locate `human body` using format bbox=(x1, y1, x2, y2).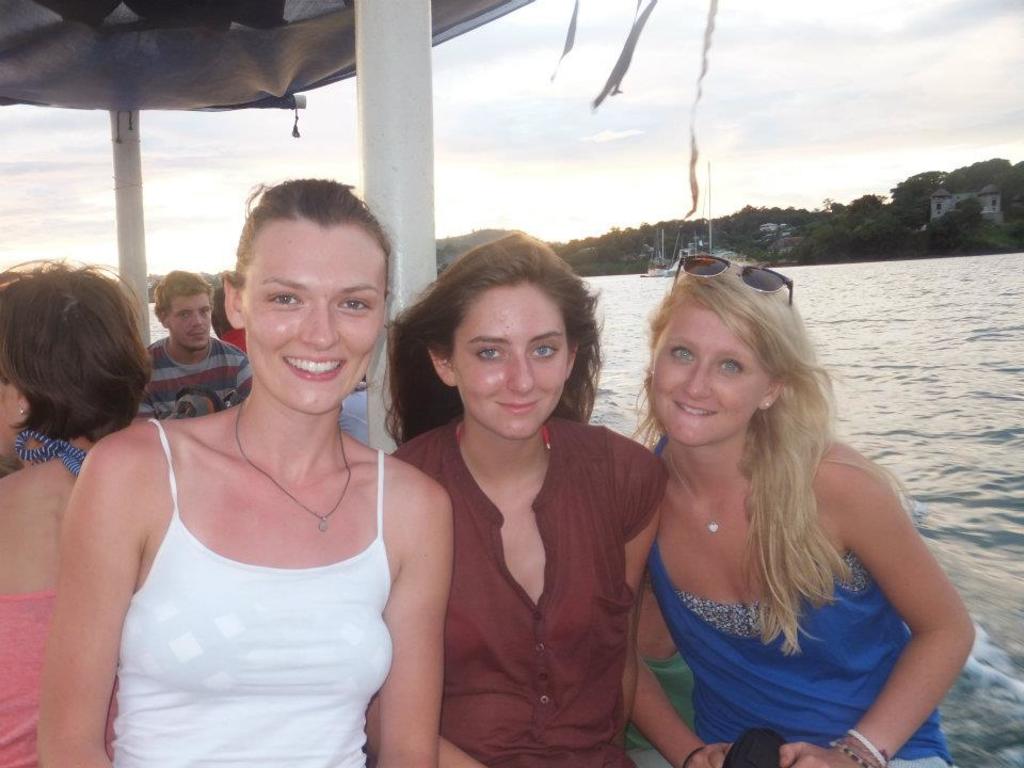
bbox=(391, 412, 671, 767).
